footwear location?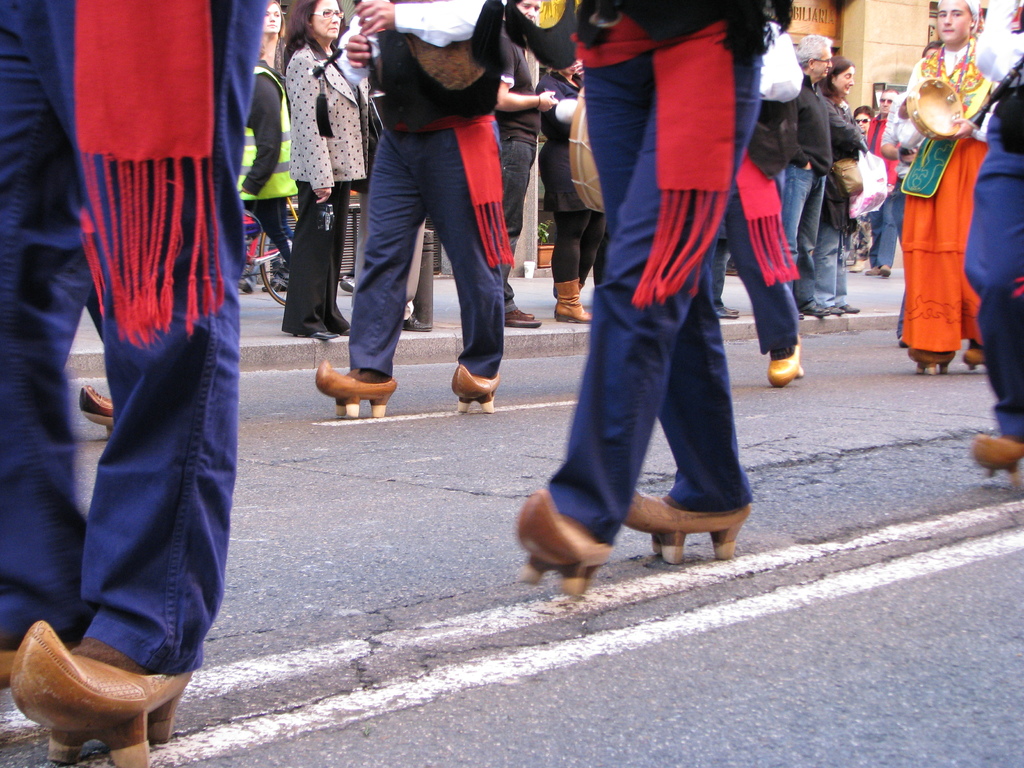
(971,431,1023,487)
